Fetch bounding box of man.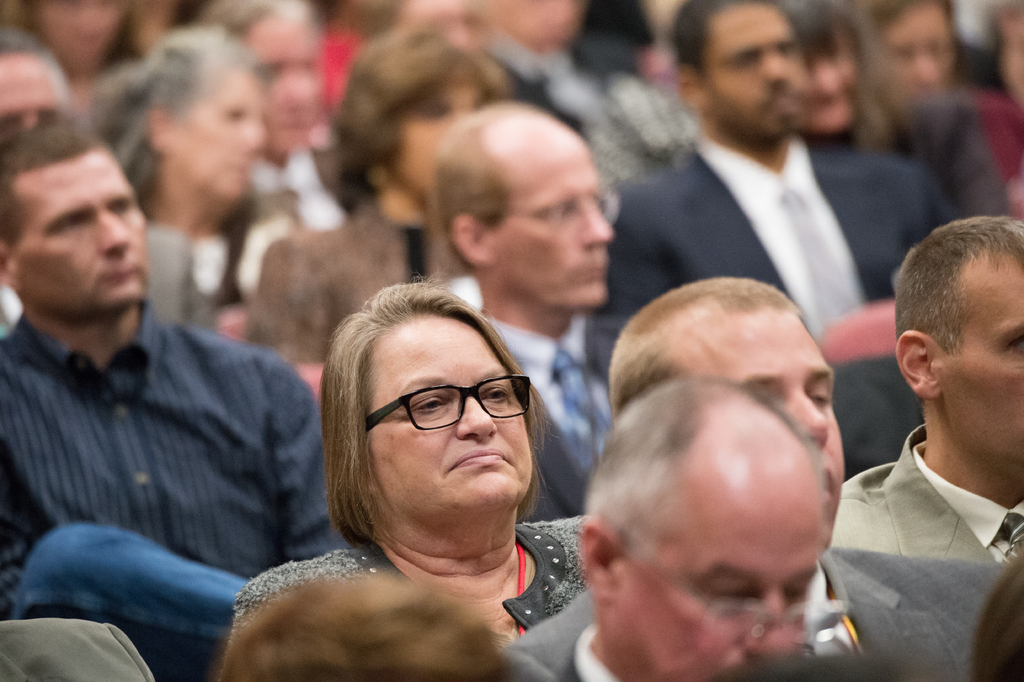
Bbox: l=431, t=97, r=650, b=526.
